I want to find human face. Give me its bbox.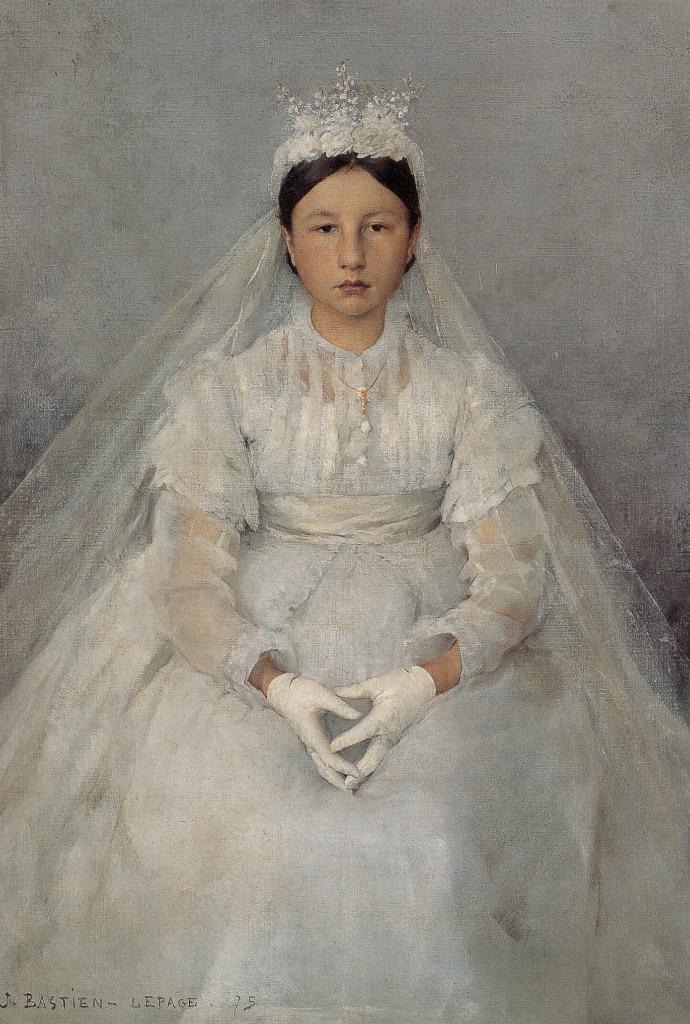
(left=291, top=159, right=415, bottom=319).
